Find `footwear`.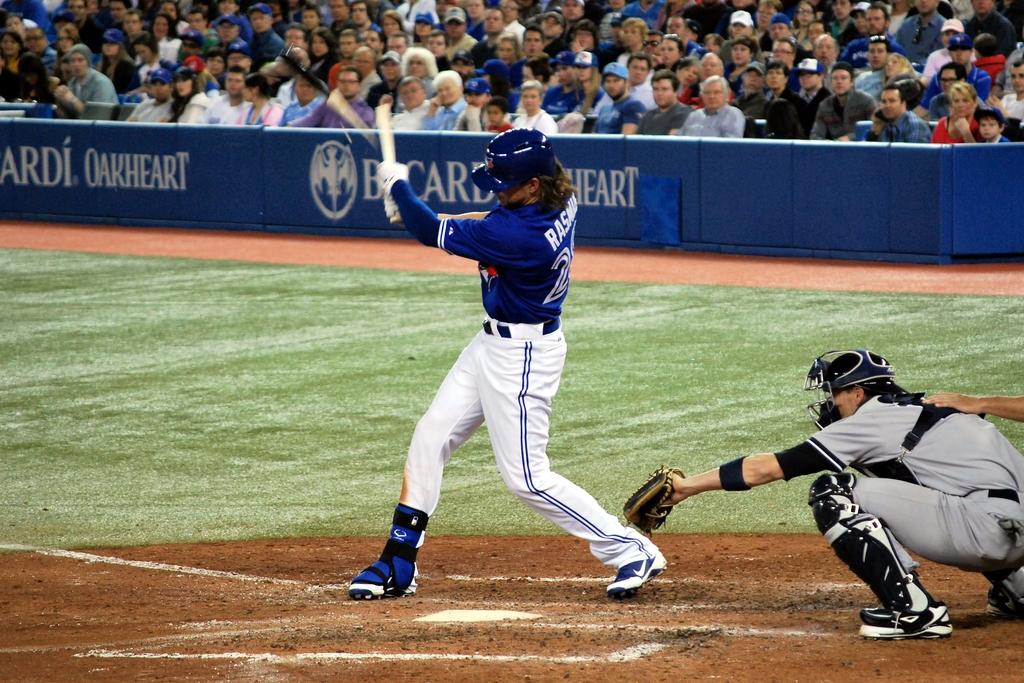
<bbox>349, 524, 426, 603</bbox>.
